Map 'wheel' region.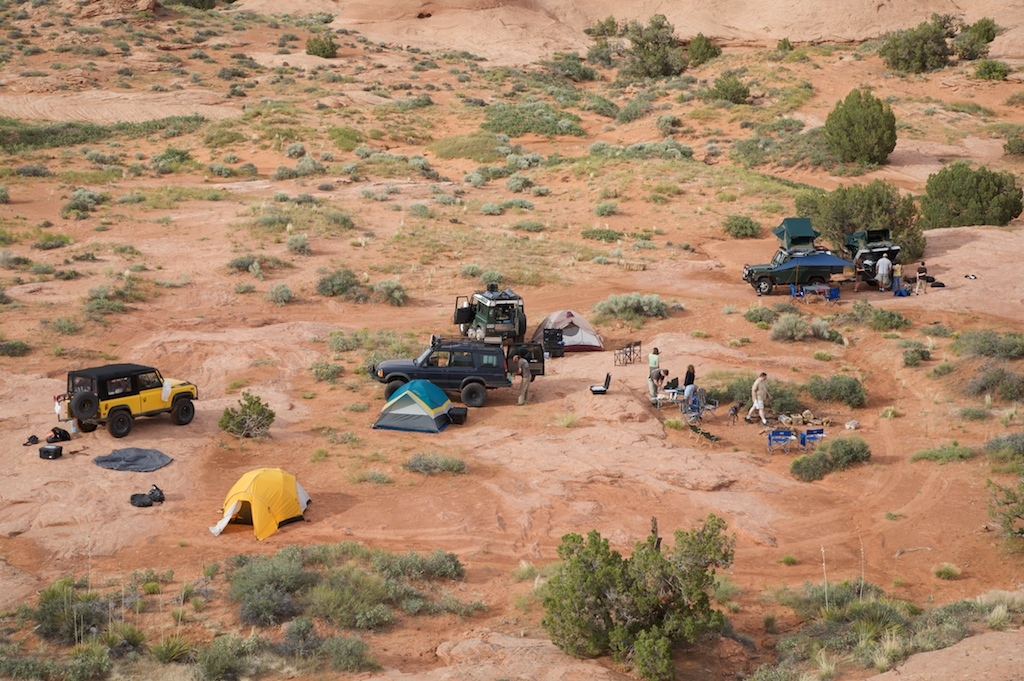
Mapped to crop(760, 277, 771, 296).
